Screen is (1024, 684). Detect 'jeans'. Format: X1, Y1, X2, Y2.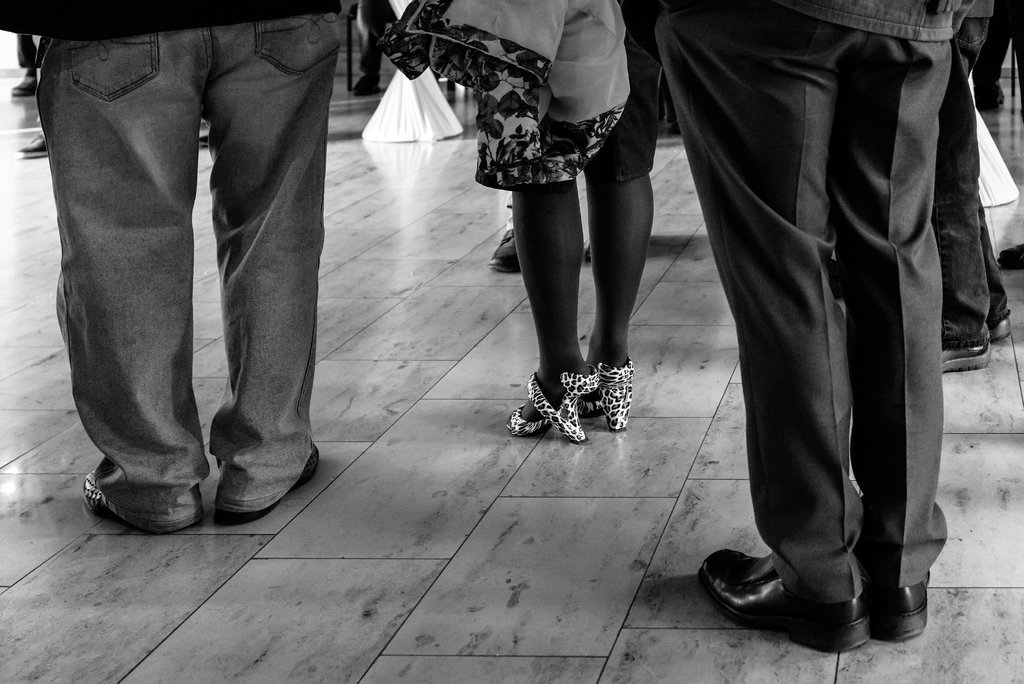
932, 16, 1010, 347.
